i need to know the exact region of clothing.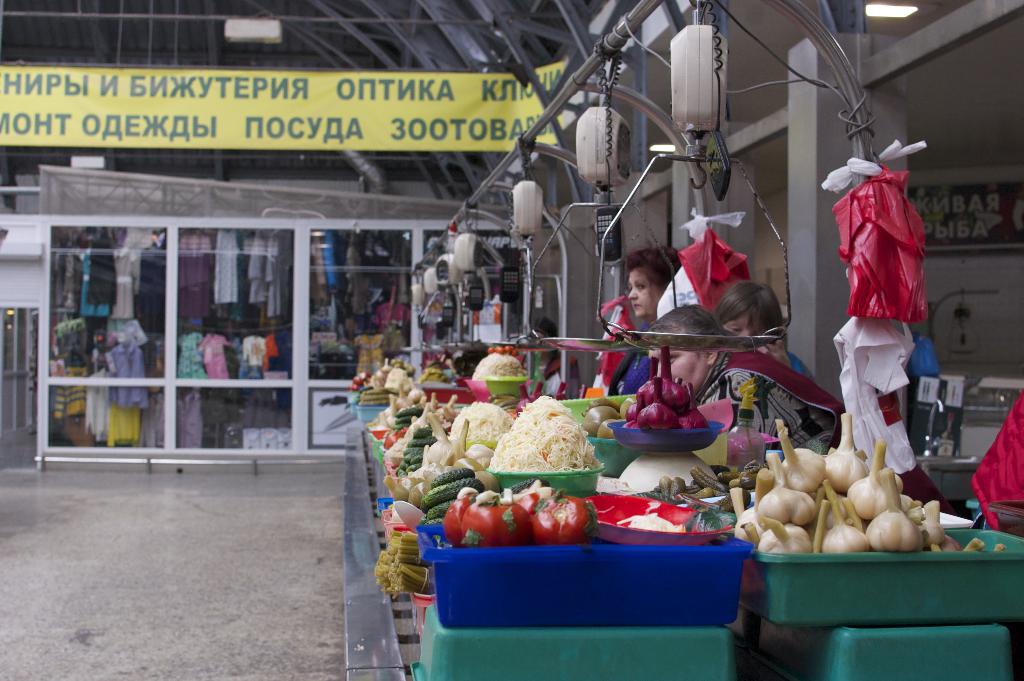
Region: locate(244, 336, 266, 373).
